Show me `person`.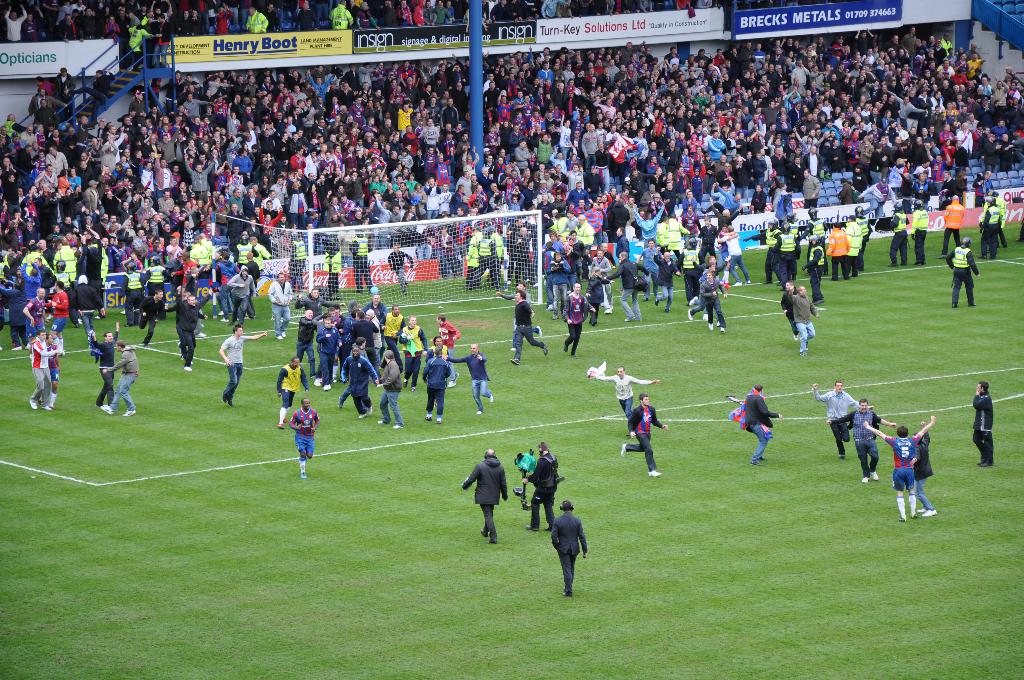
`person` is here: bbox(908, 417, 937, 516).
